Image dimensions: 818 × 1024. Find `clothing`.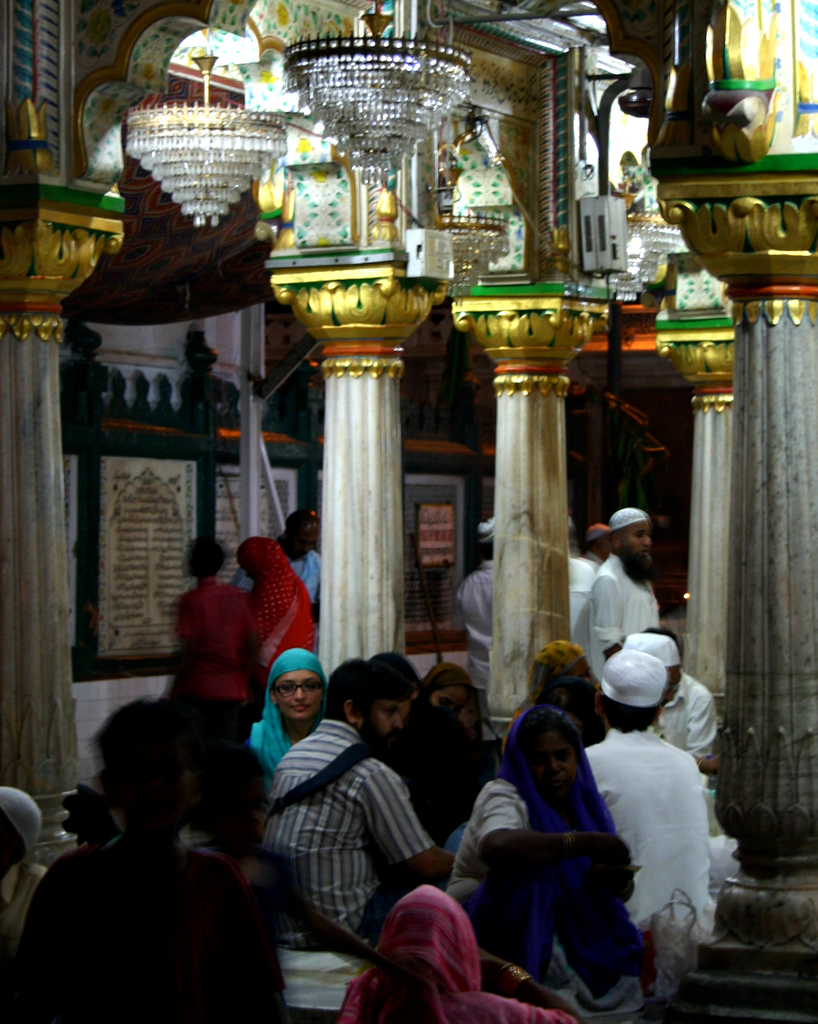
(x1=236, y1=541, x2=329, y2=615).
